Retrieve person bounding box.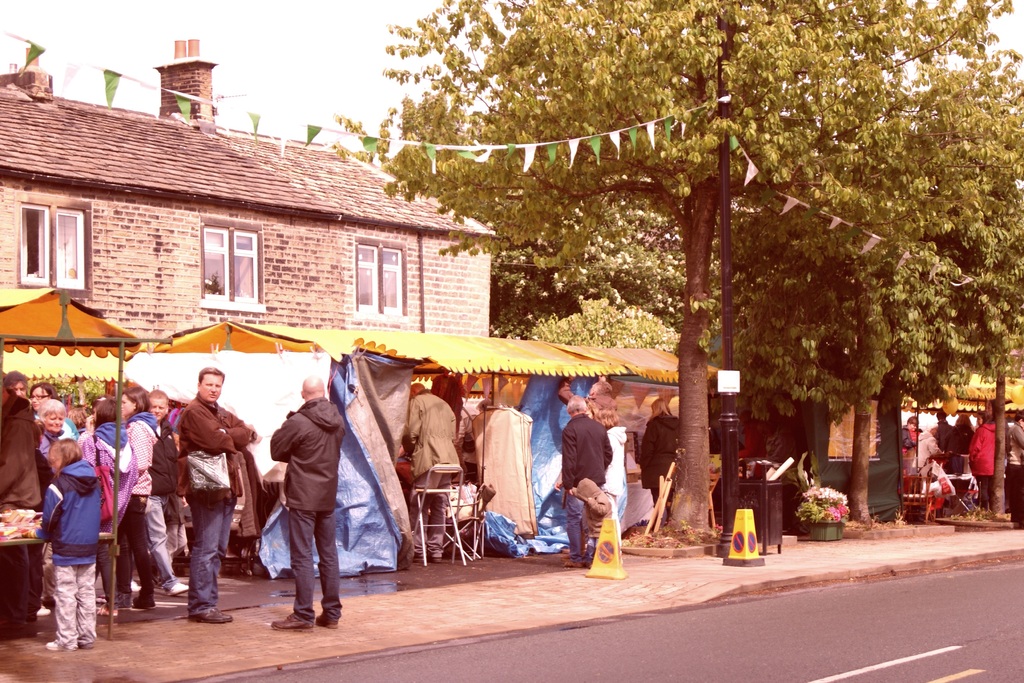
Bounding box: x1=268, y1=372, x2=346, y2=627.
